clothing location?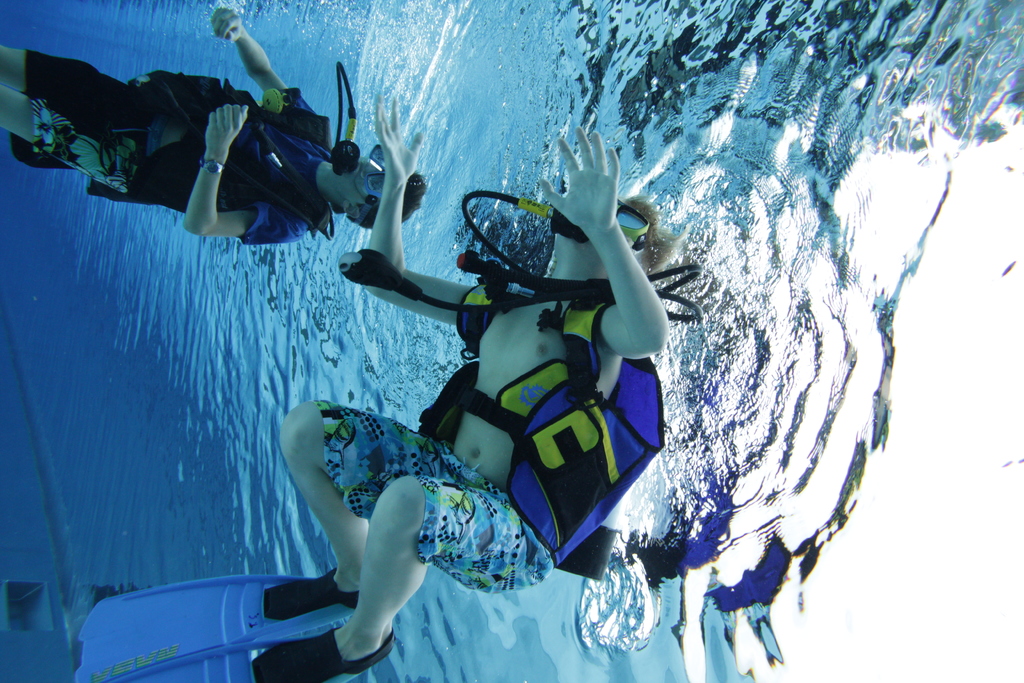
[x1=317, y1=400, x2=545, y2=609]
